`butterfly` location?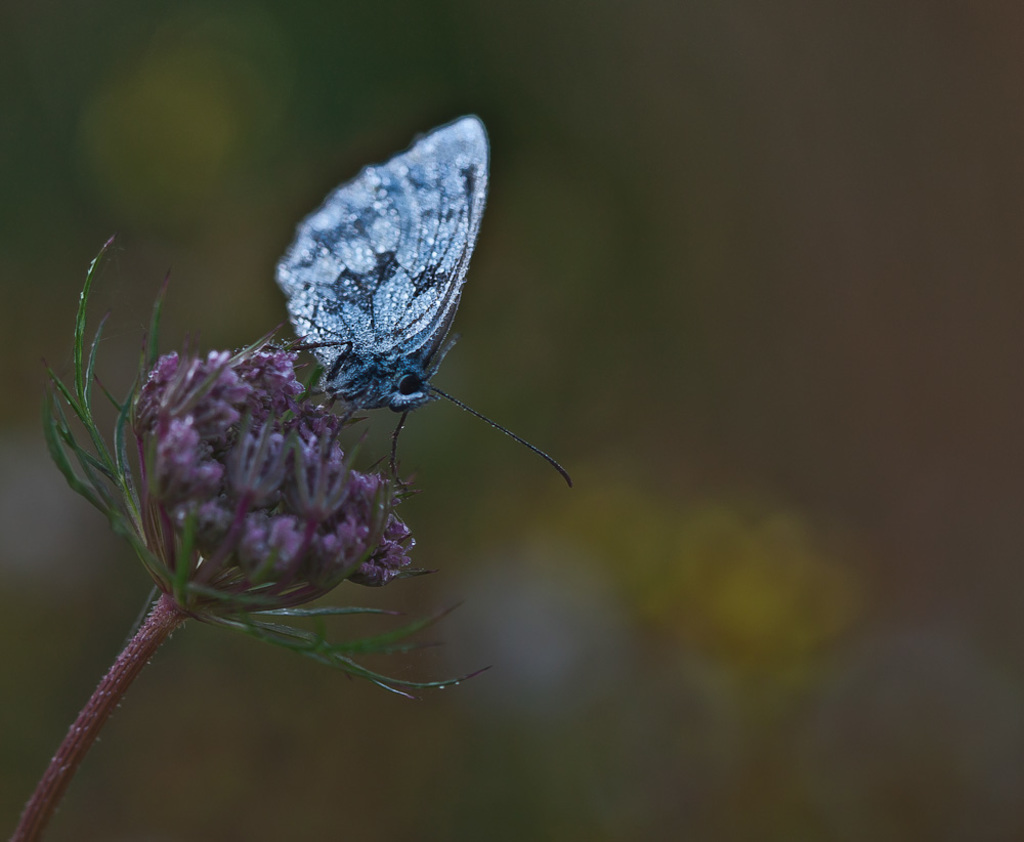
(left=267, top=113, right=535, bottom=500)
